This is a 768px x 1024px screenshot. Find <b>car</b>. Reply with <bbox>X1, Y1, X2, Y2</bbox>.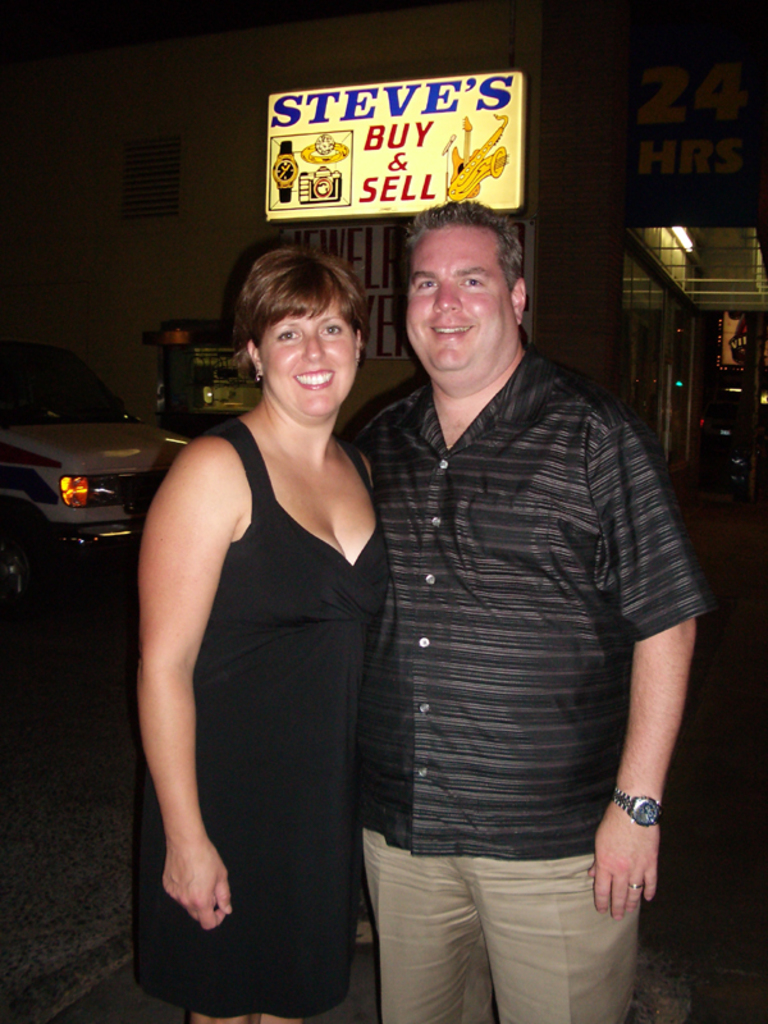
<bbox>0, 339, 191, 553</bbox>.
